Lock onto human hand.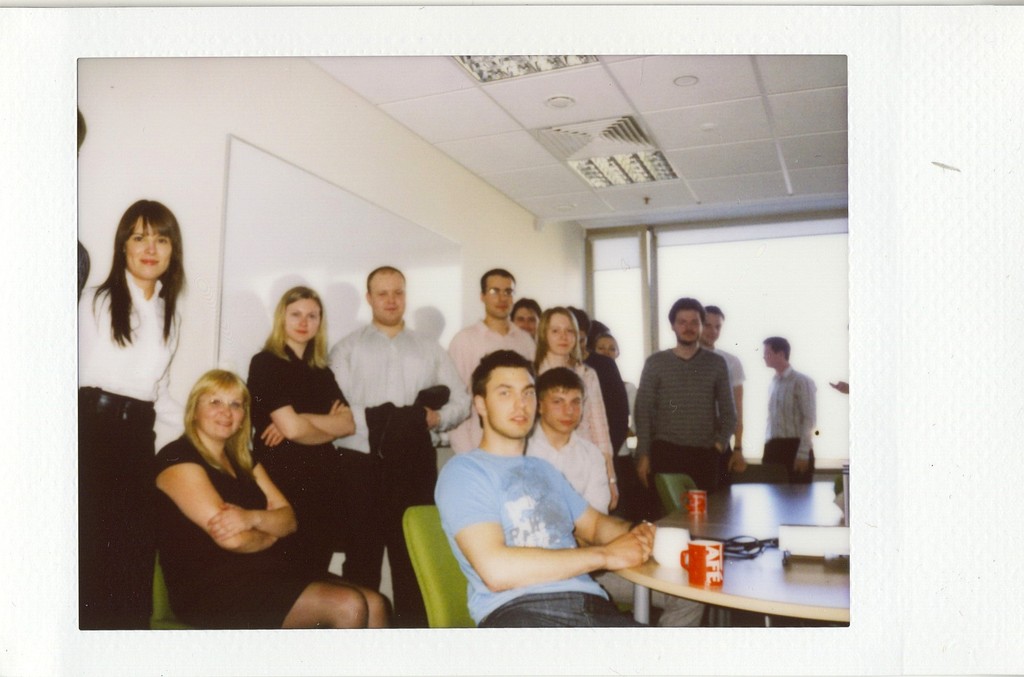
Locked: <region>208, 503, 246, 545</region>.
